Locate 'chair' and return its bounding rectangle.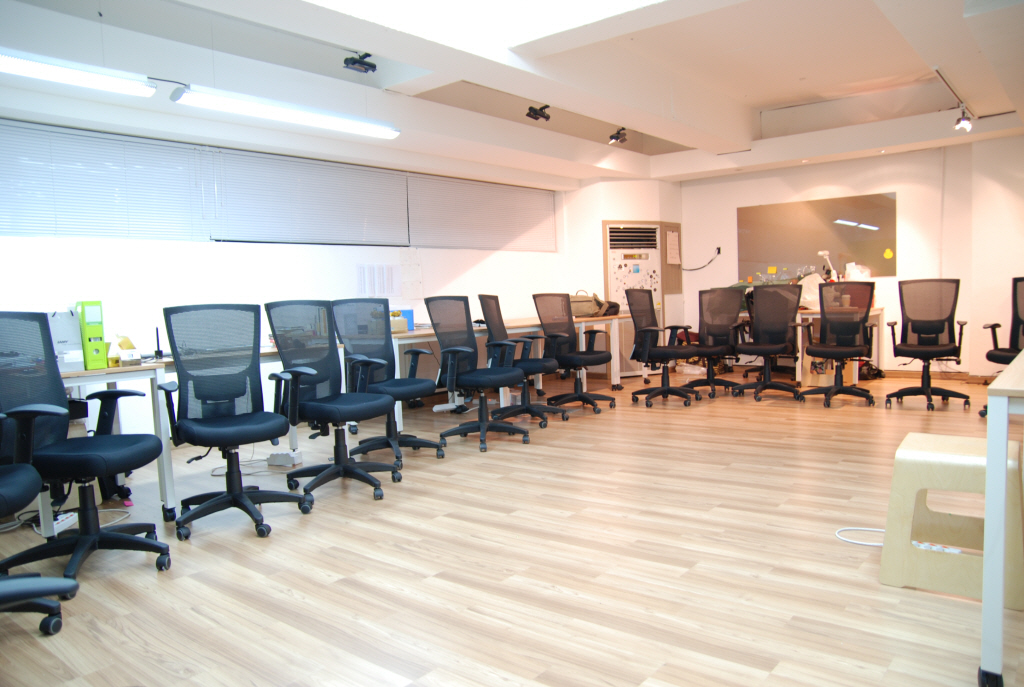
x1=330 y1=297 x2=443 y2=466.
